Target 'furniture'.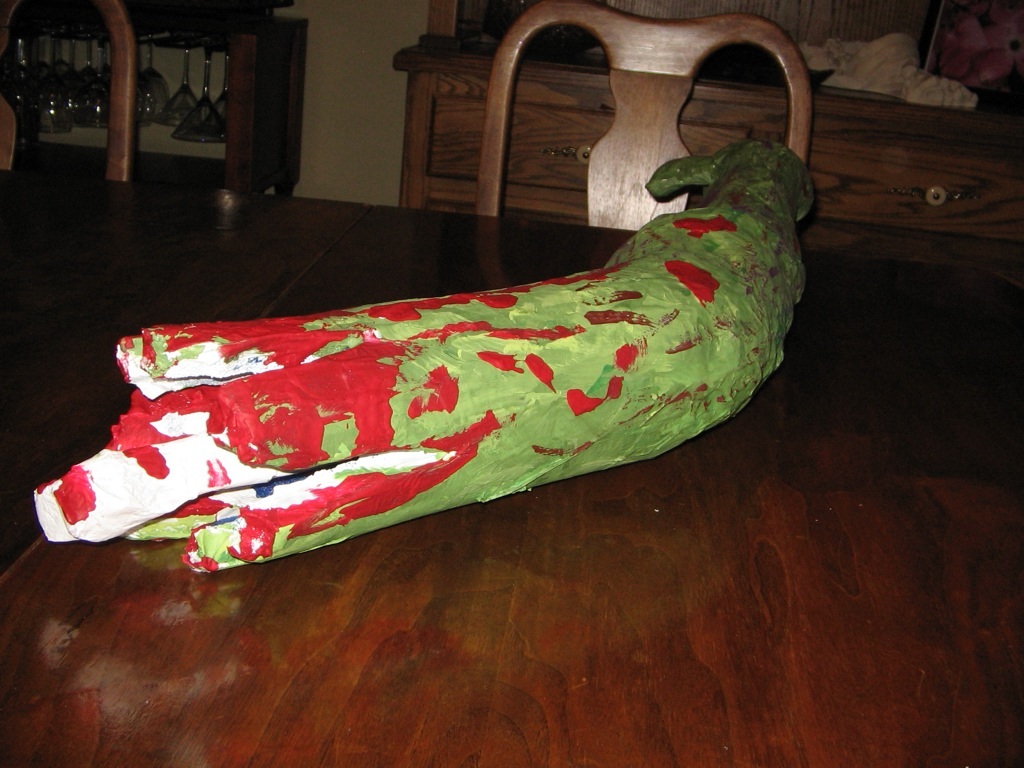
Target region: [x1=0, y1=0, x2=135, y2=181].
